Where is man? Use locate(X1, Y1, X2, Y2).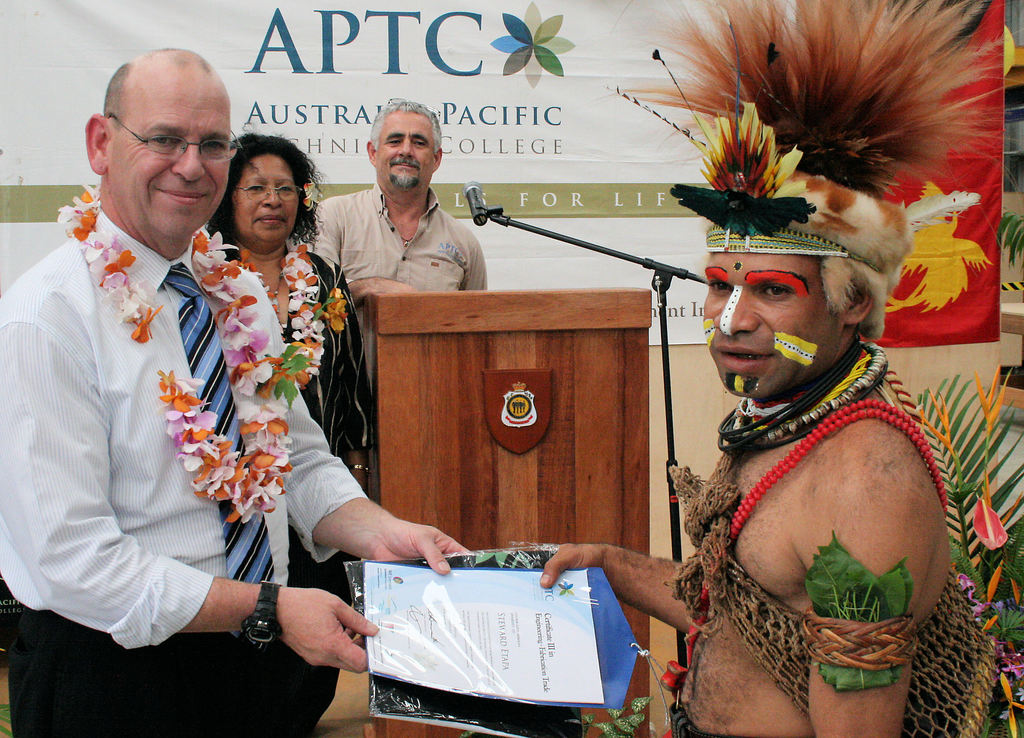
locate(307, 99, 486, 333).
